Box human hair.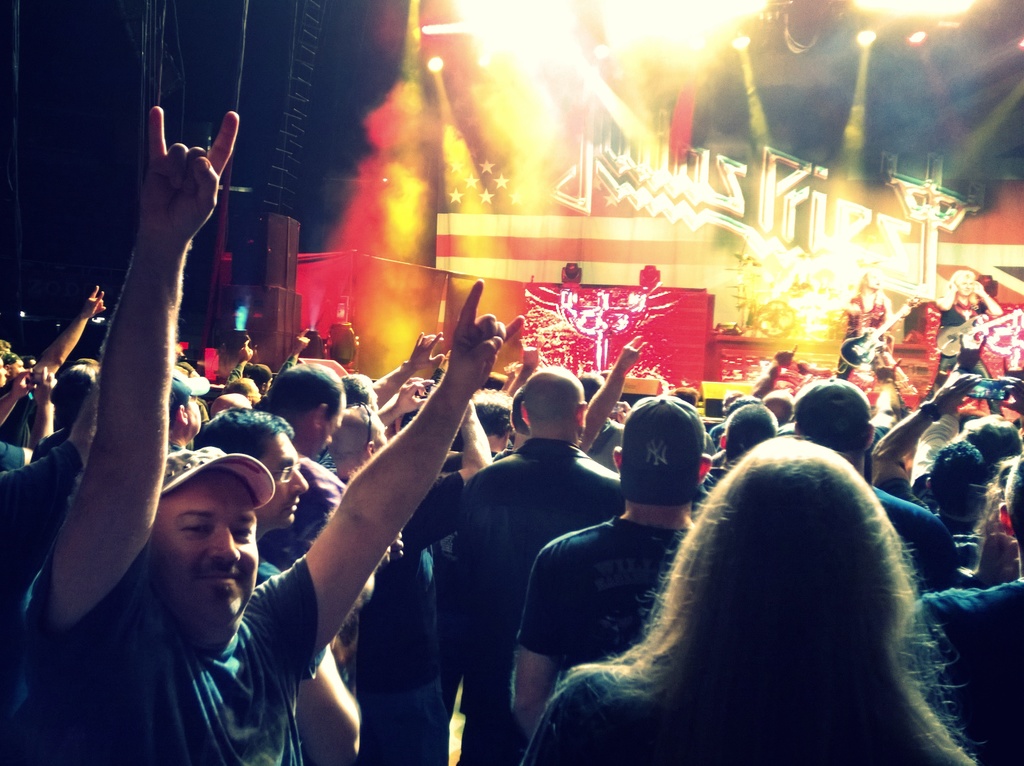
[960, 414, 1023, 482].
